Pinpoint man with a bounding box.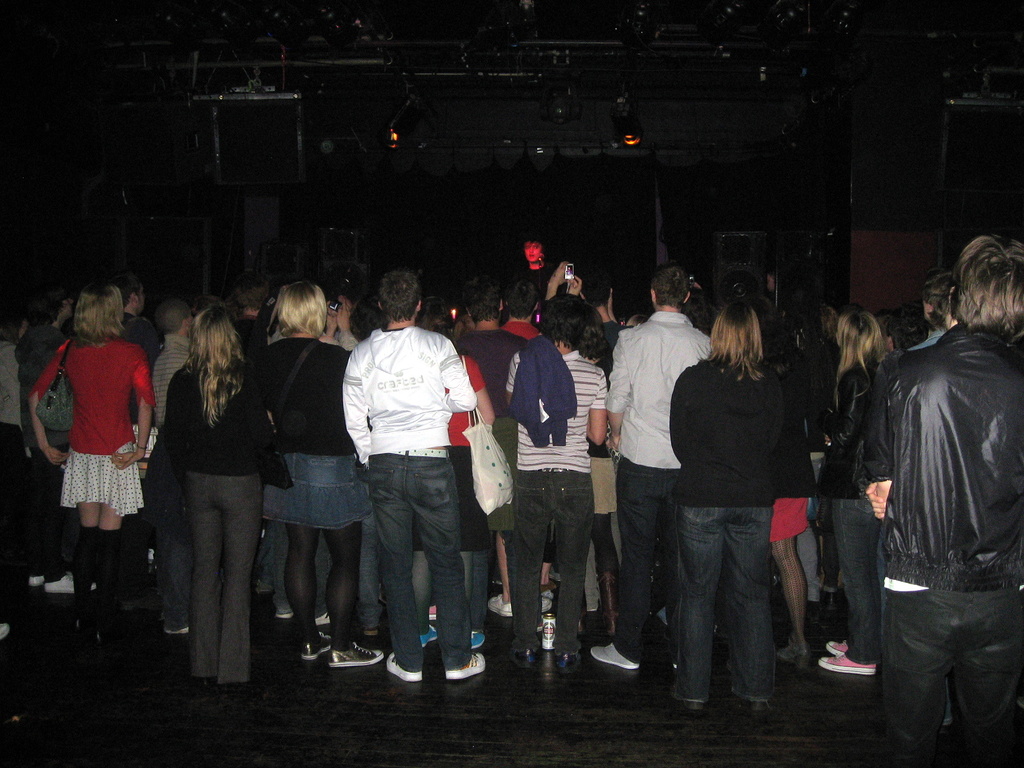
(231, 273, 269, 346).
